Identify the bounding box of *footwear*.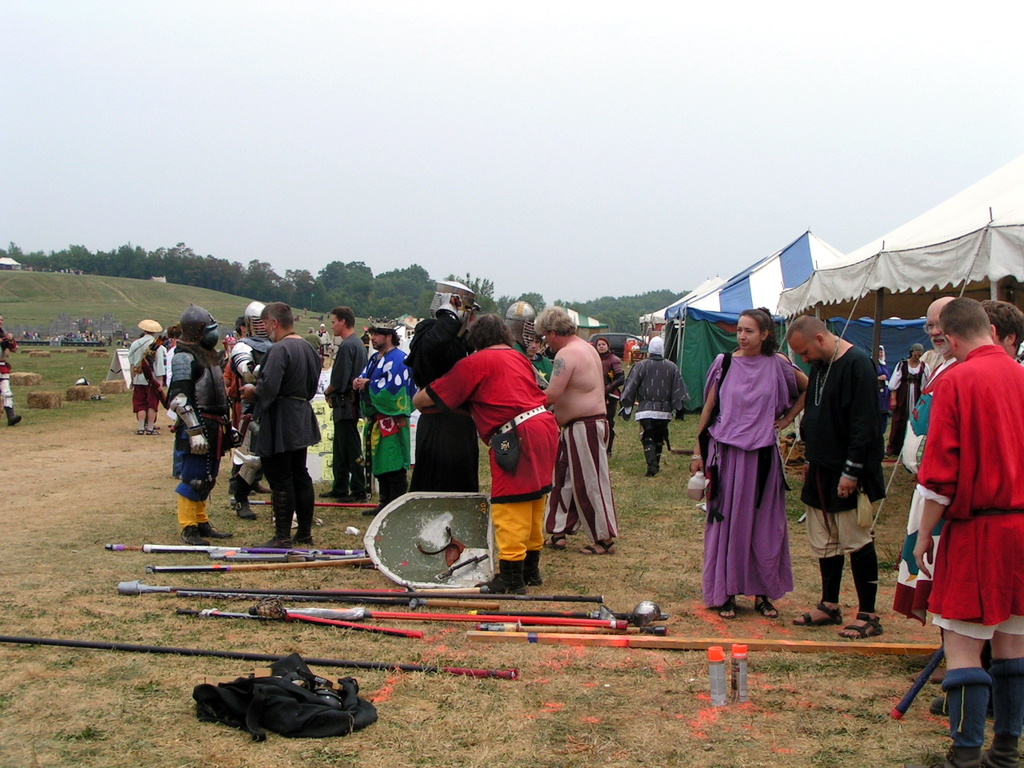
l=719, t=596, r=741, b=618.
